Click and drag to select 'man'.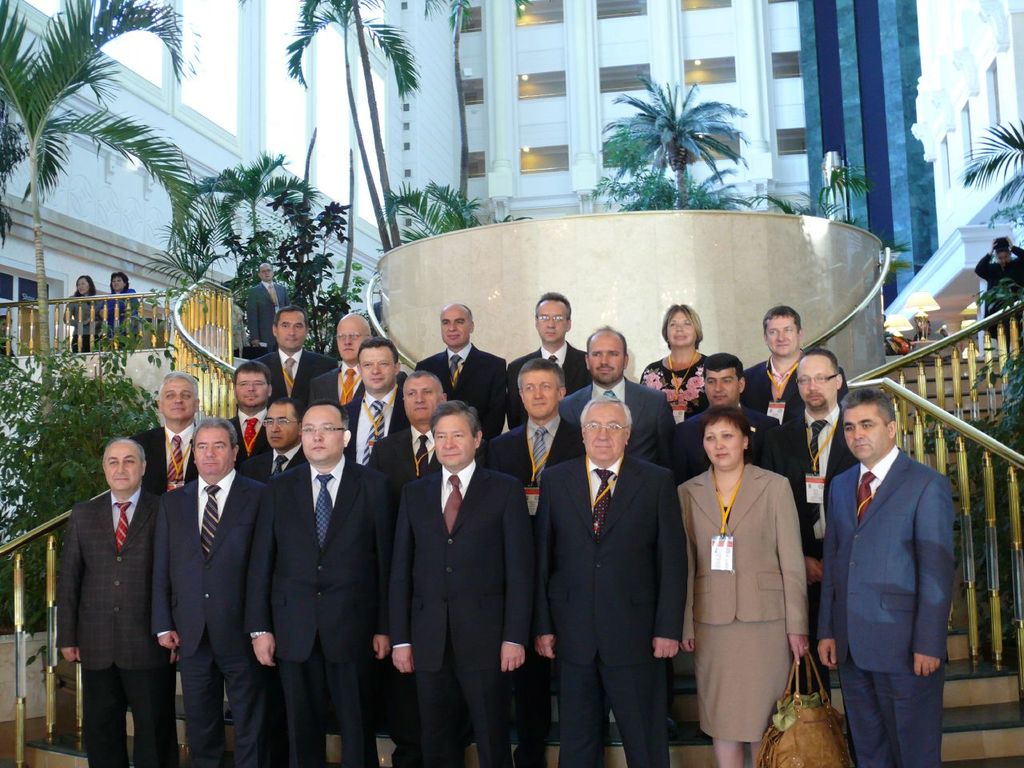
Selection: 523,387,679,767.
